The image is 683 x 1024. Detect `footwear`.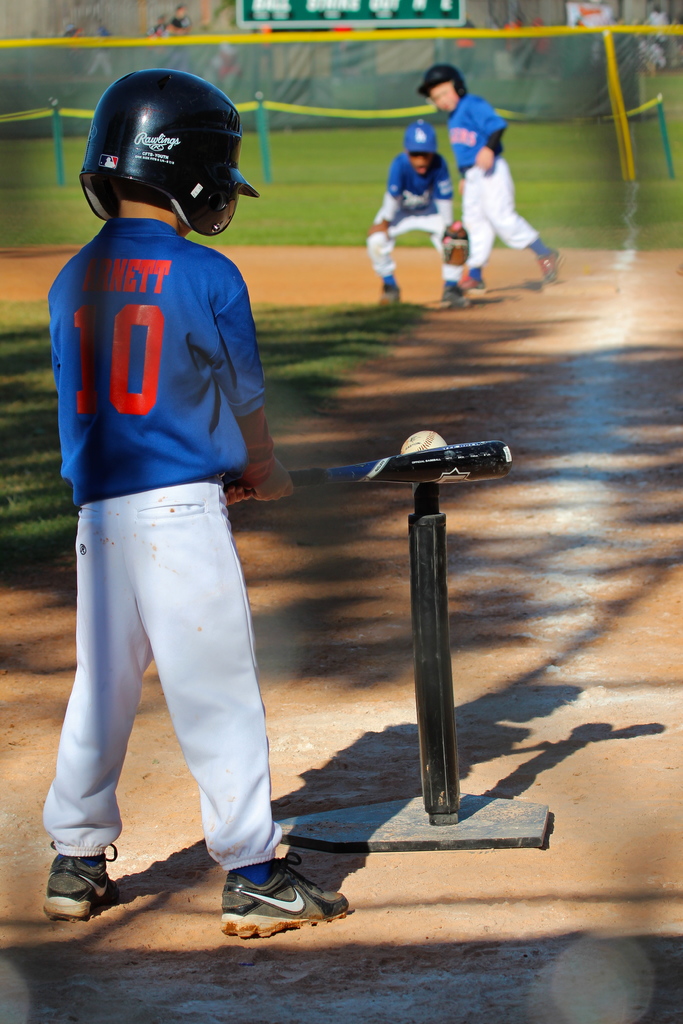
Detection: {"left": 215, "top": 851, "right": 359, "bottom": 939}.
